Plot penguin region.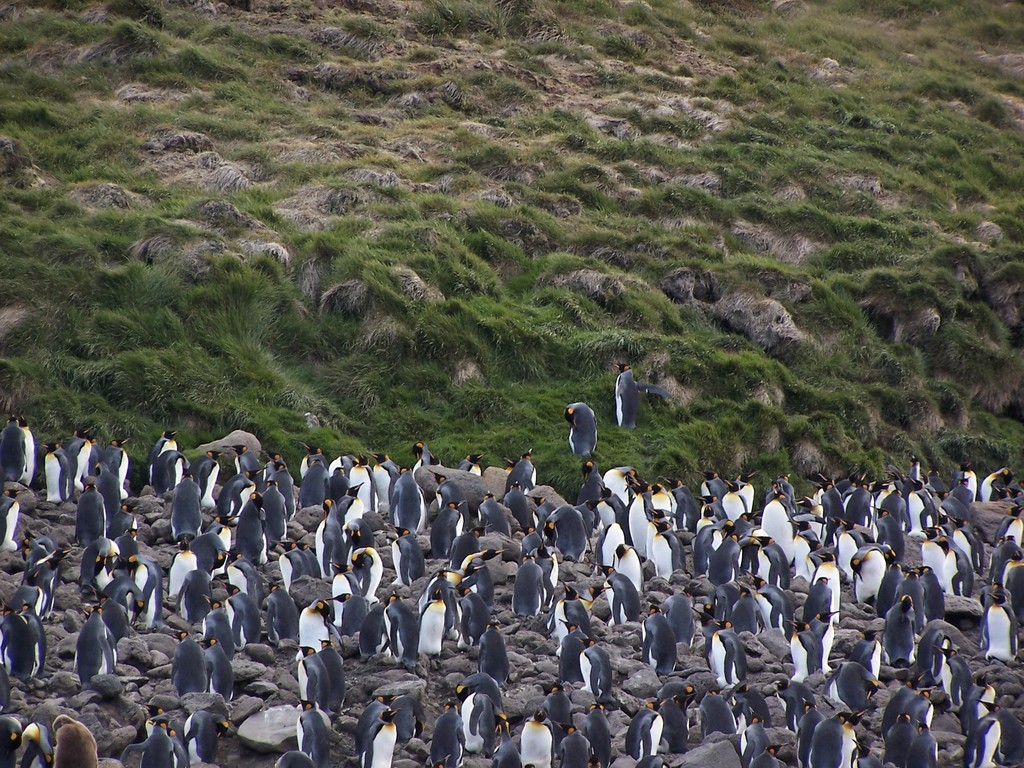
Plotted at locate(0, 484, 19, 552).
